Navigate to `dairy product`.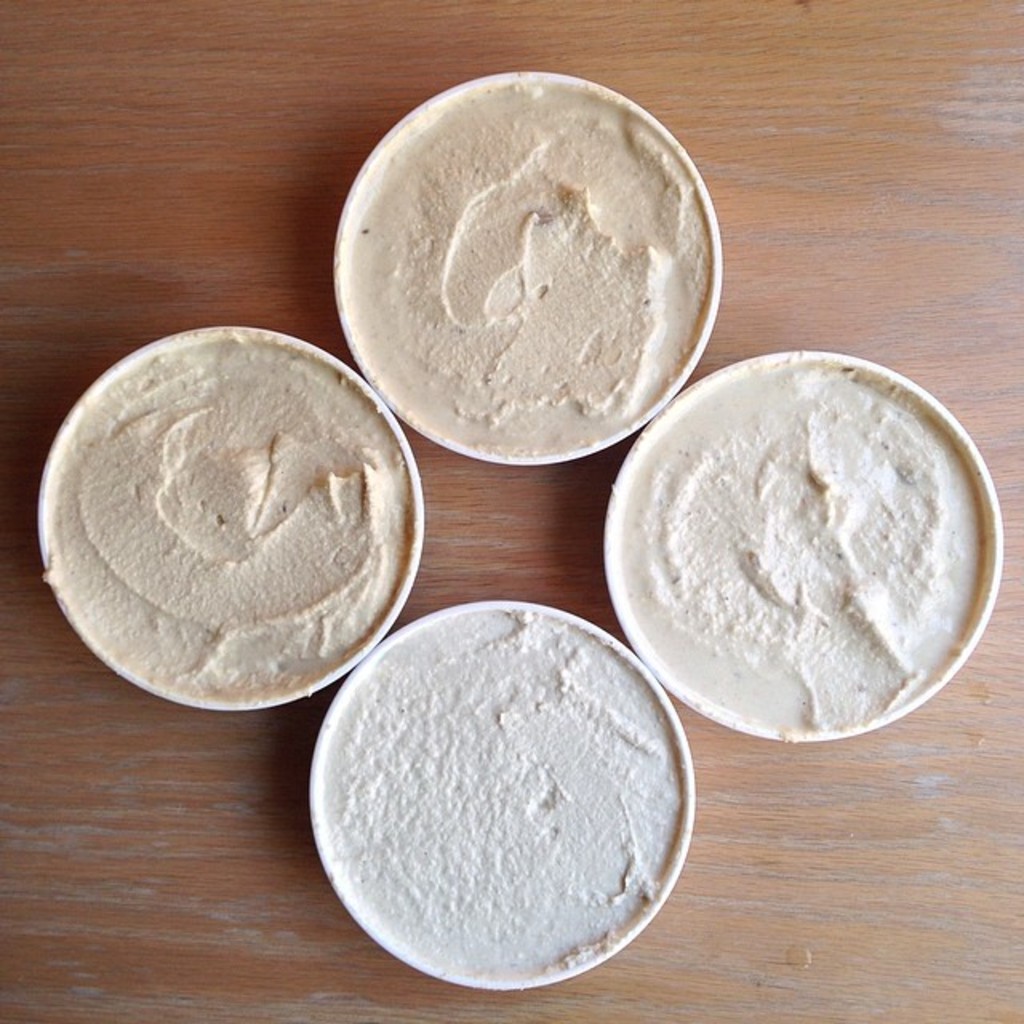
Navigation target: crop(32, 322, 413, 699).
